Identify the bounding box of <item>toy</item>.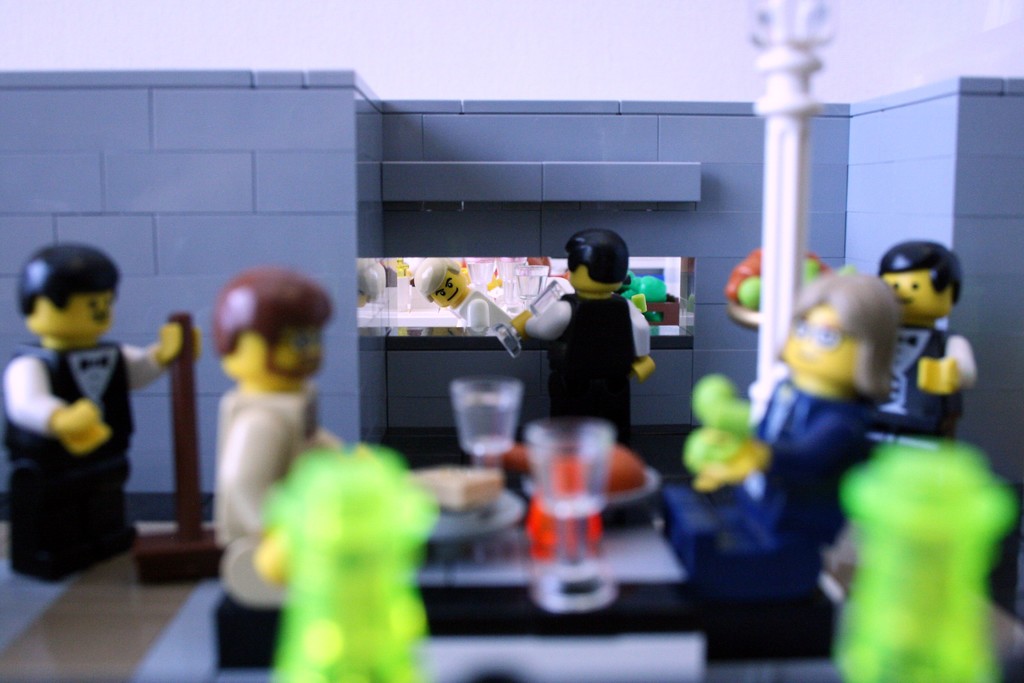
(x1=5, y1=245, x2=197, y2=590).
